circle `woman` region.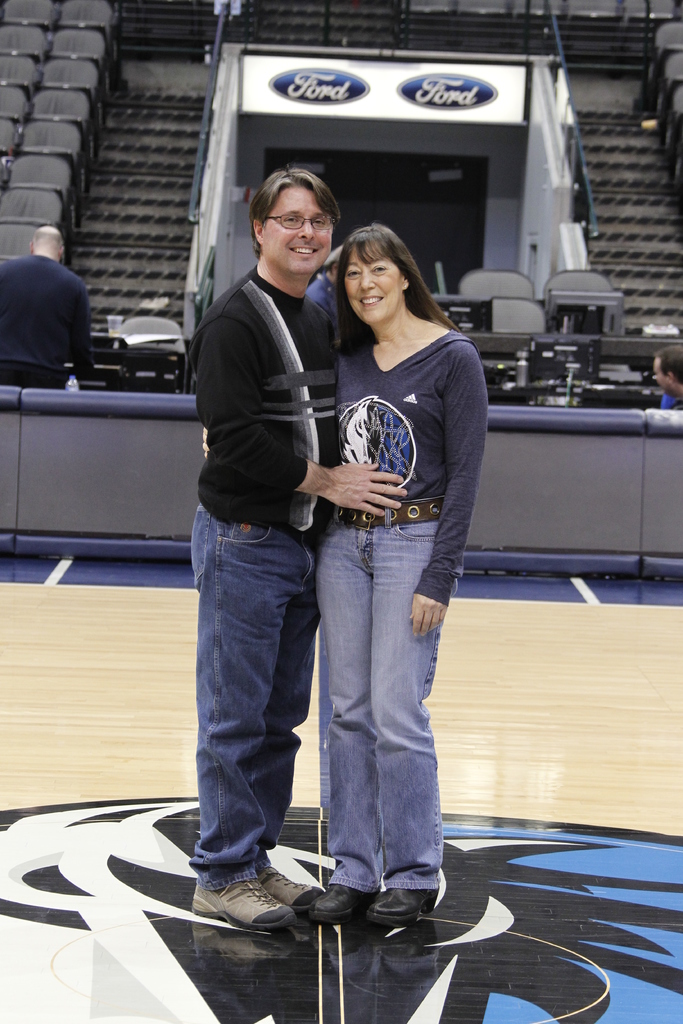
Region: [283,196,487,891].
